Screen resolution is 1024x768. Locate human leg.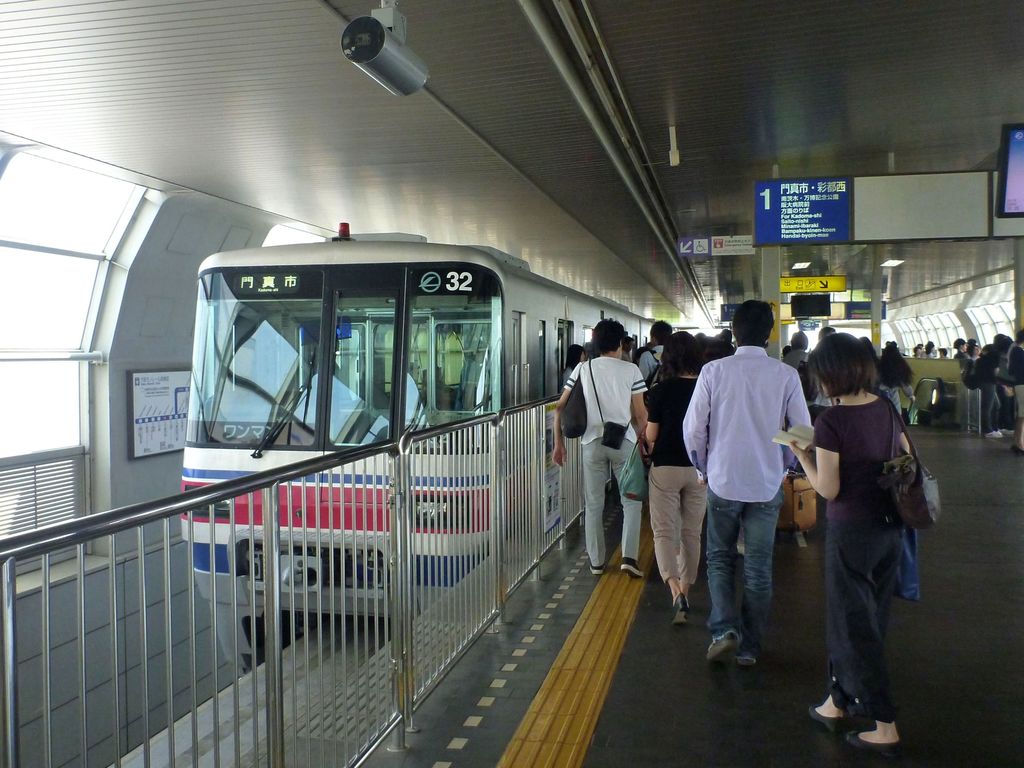
select_region(708, 487, 742, 664).
